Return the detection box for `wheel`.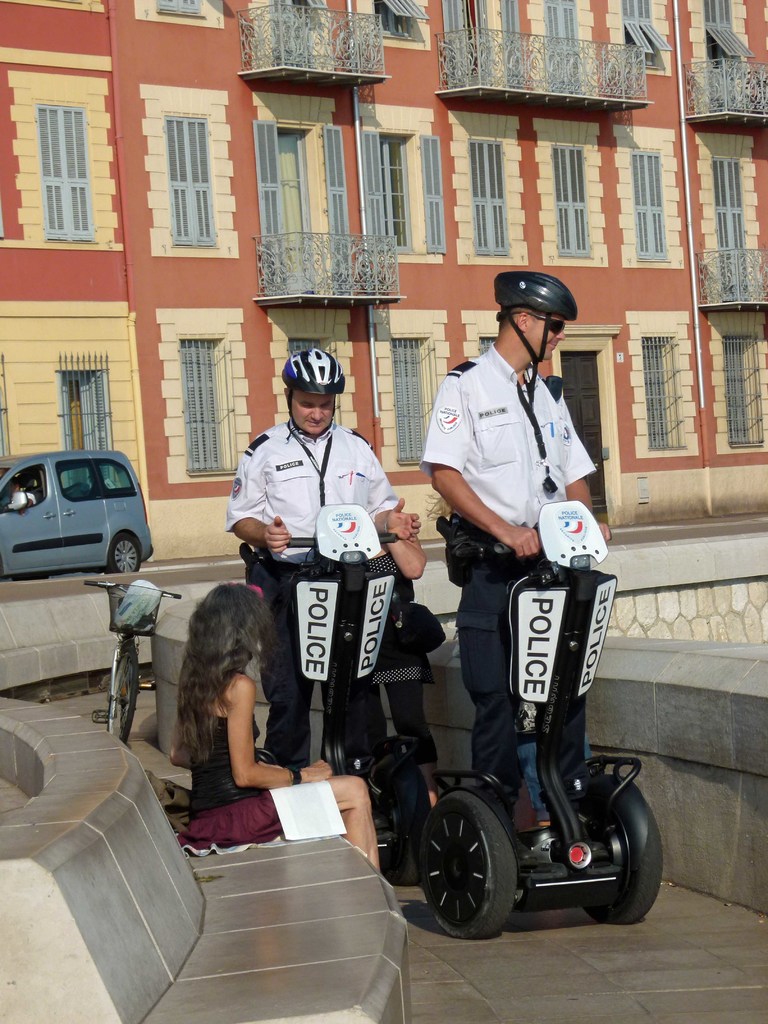
left=426, top=795, right=532, bottom=932.
